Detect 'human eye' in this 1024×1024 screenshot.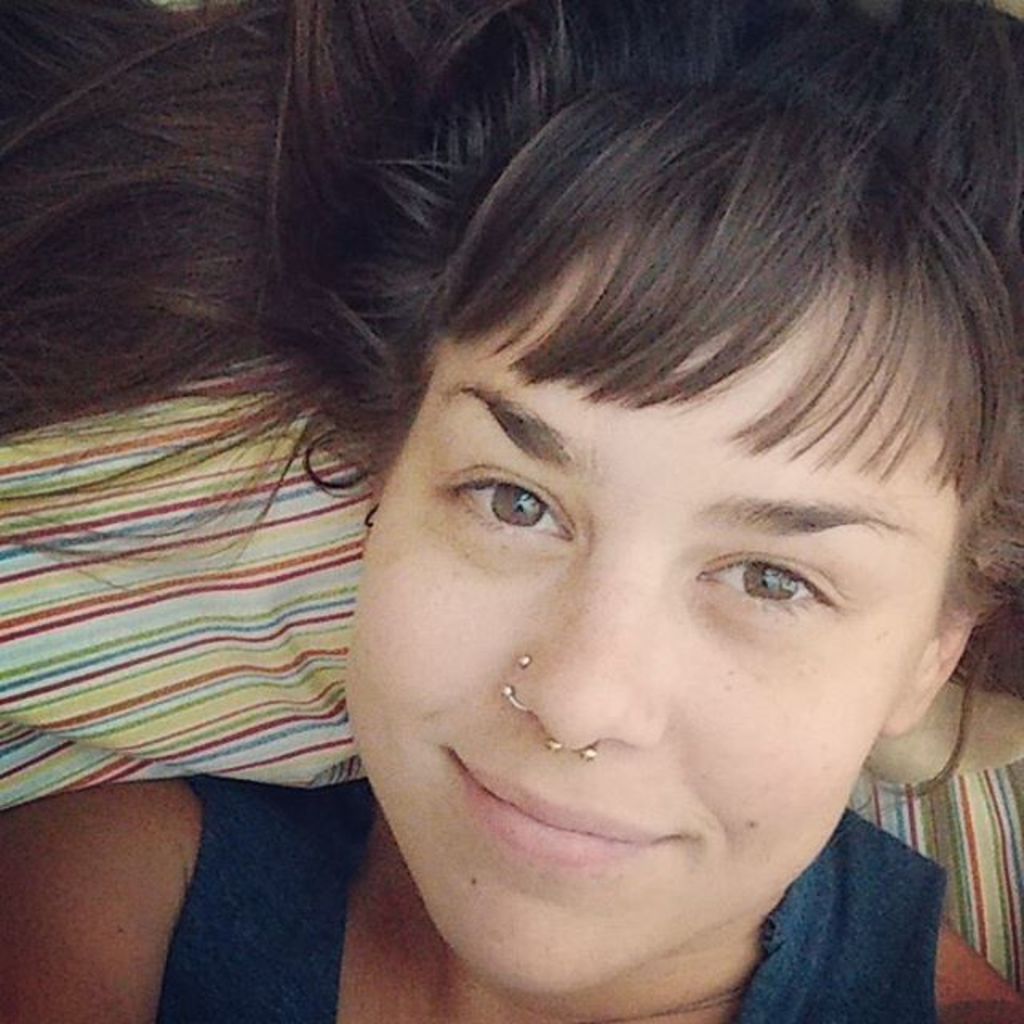
Detection: 432,461,576,549.
